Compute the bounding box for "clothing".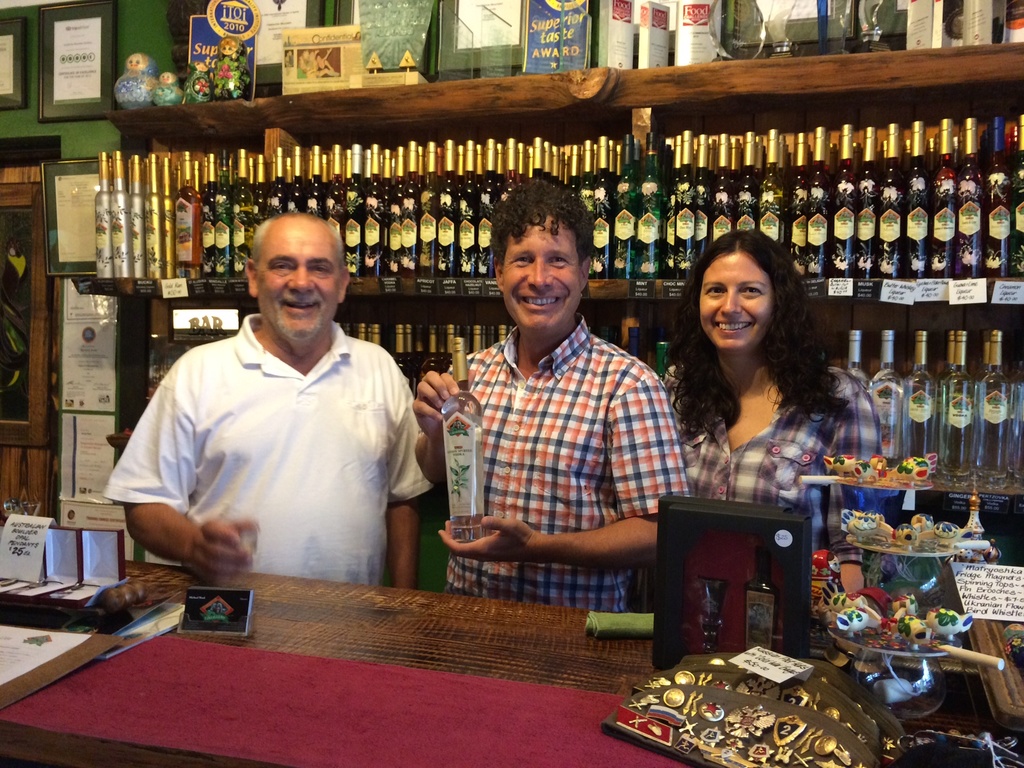
detection(99, 319, 444, 587).
